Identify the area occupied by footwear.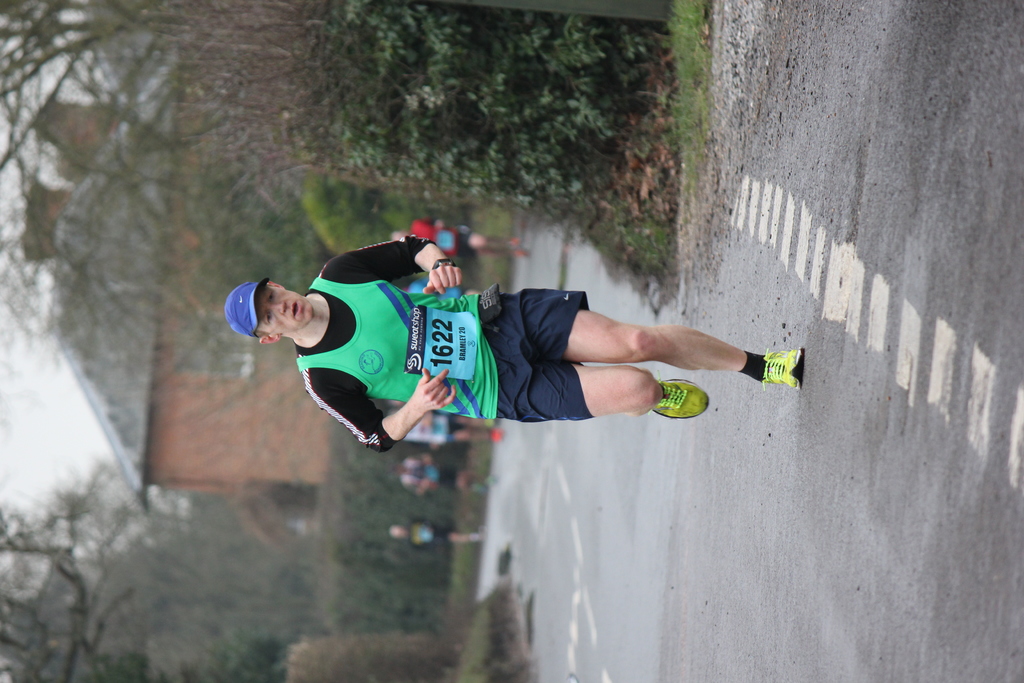
Area: (x1=739, y1=347, x2=811, y2=405).
